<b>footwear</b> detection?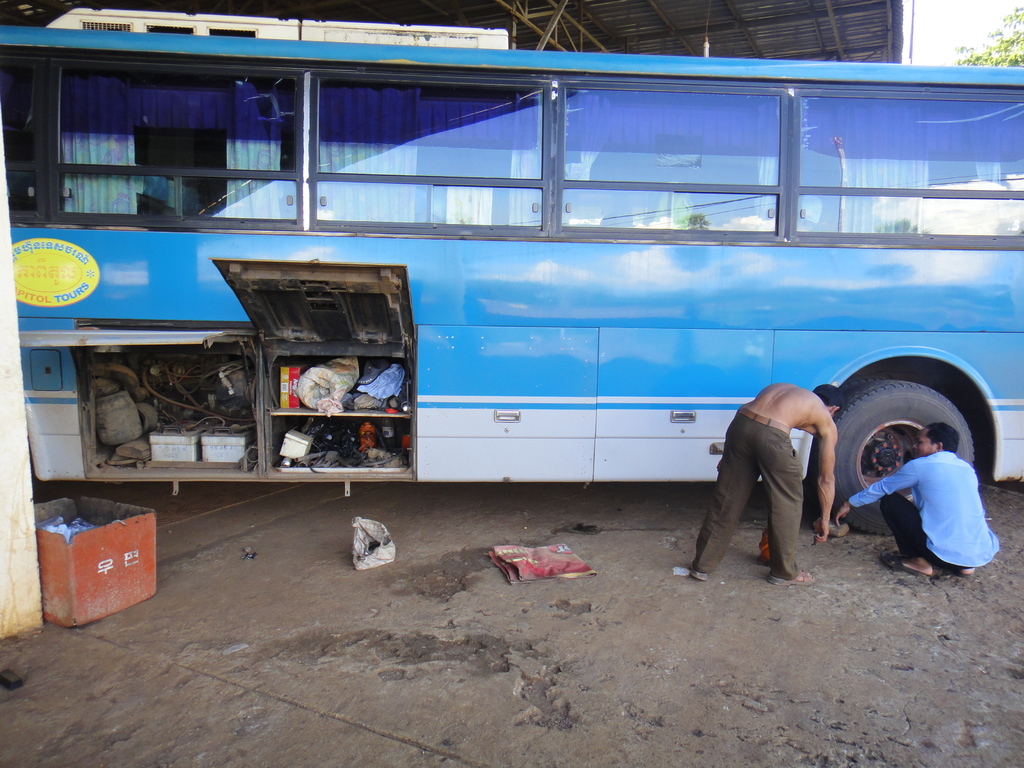
[left=691, top=566, right=710, bottom=584]
